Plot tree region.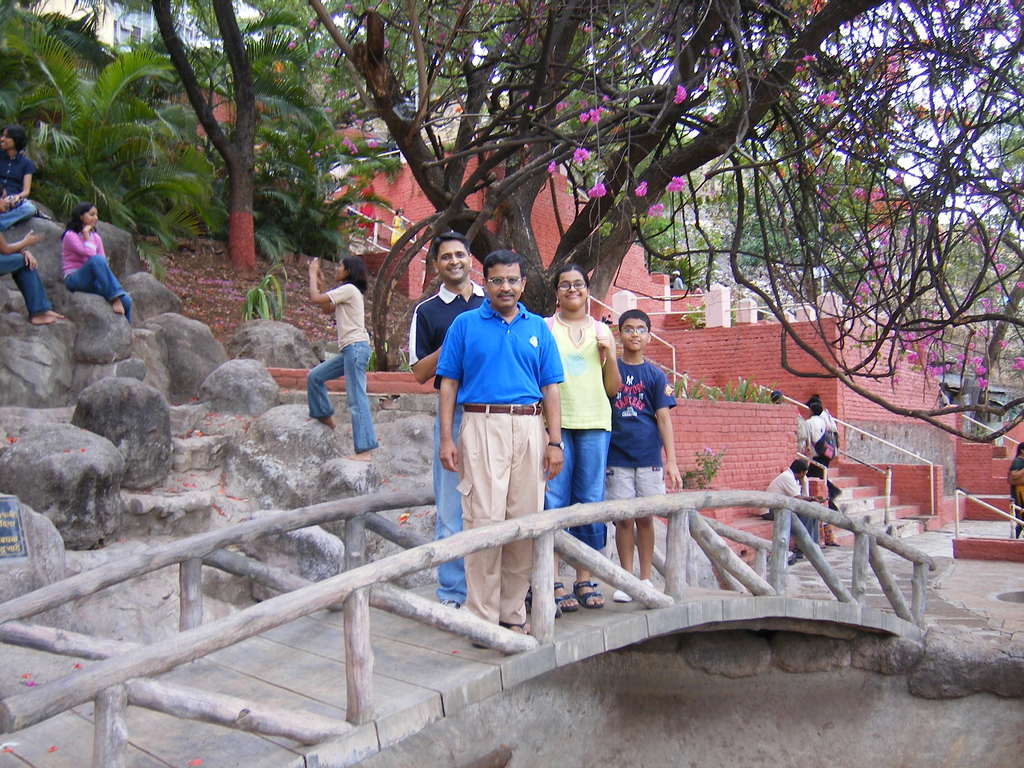
Plotted at pyautogui.locateOnScreen(148, 0, 263, 278).
